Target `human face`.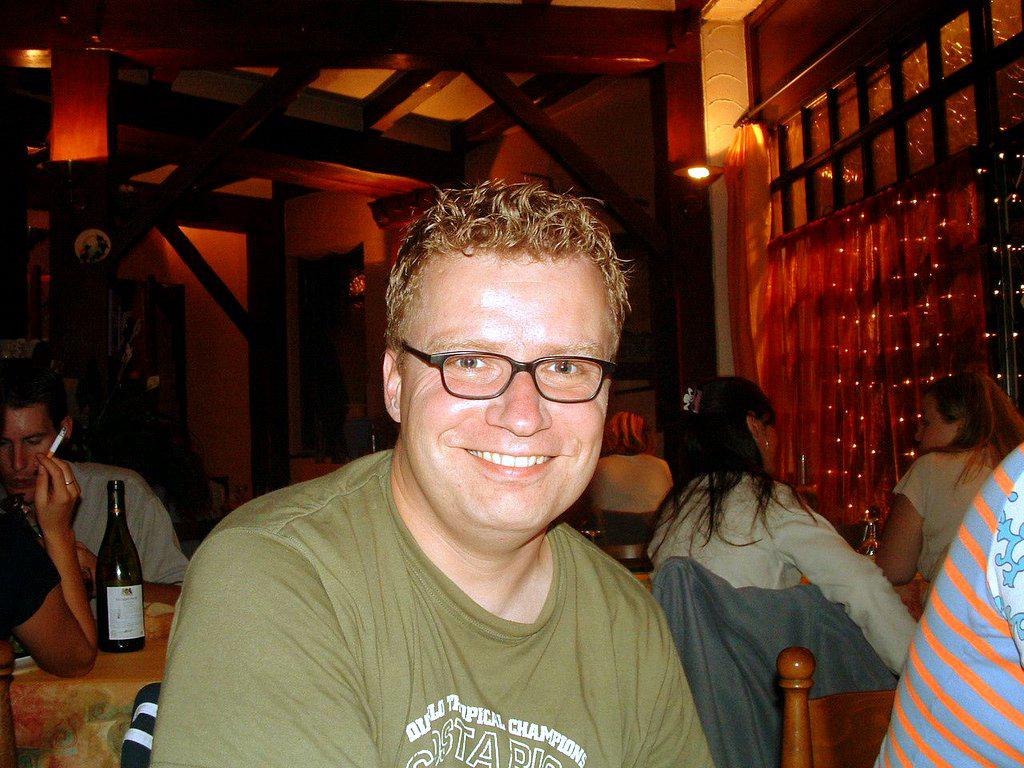
Target region: detection(913, 395, 942, 461).
